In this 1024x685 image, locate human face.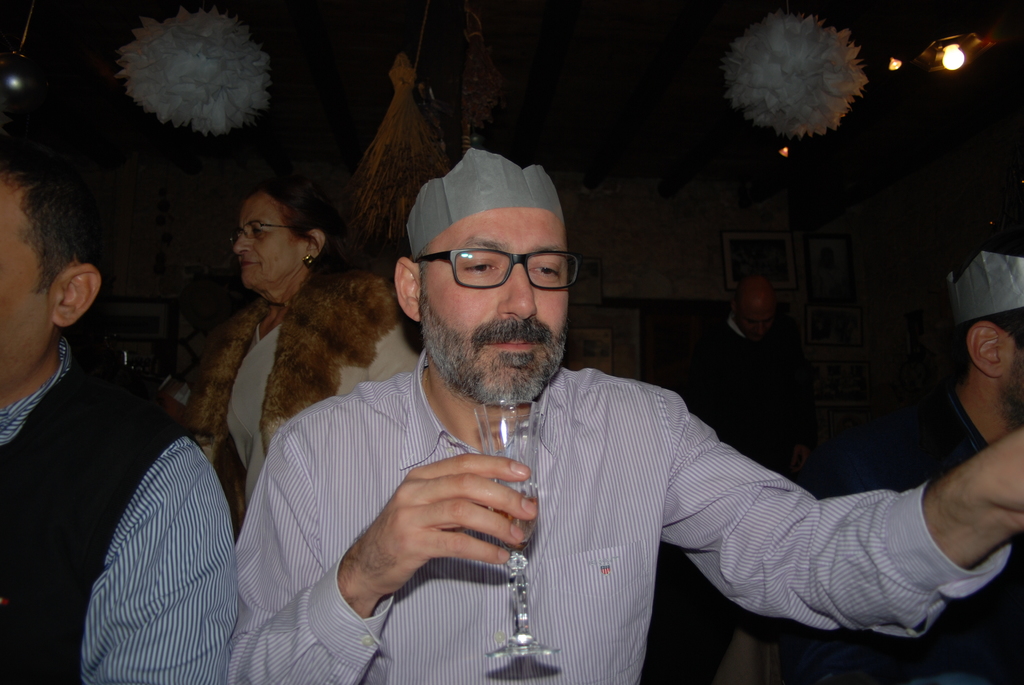
Bounding box: x1=737, y1=305, x2=775, y2=334.
